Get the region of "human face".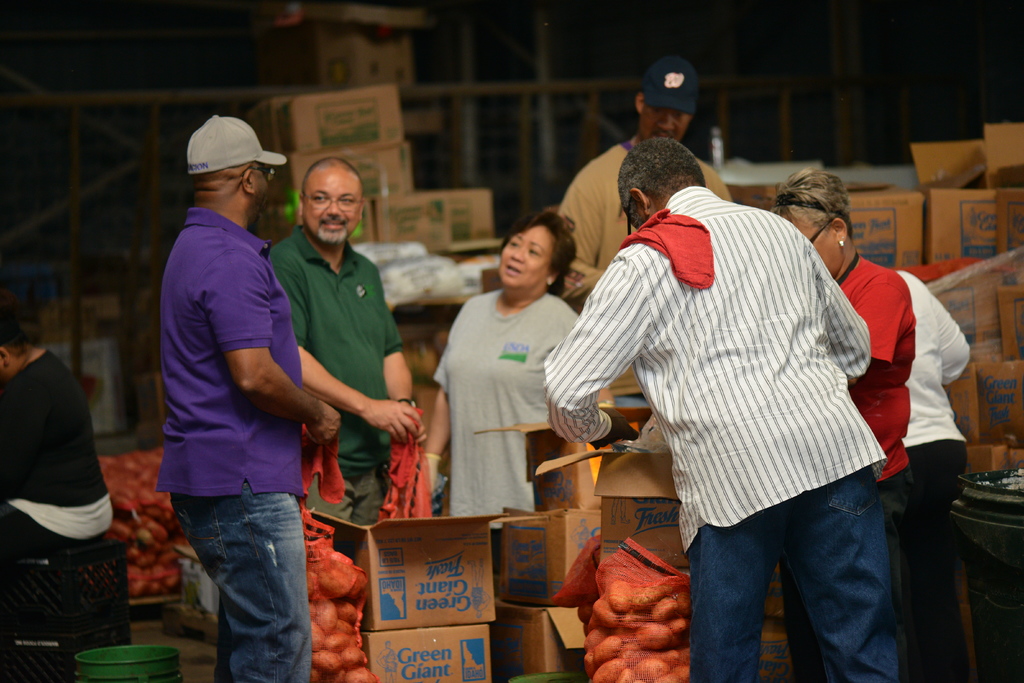
(x1=793, y1=217, x2=833, y2=278).
